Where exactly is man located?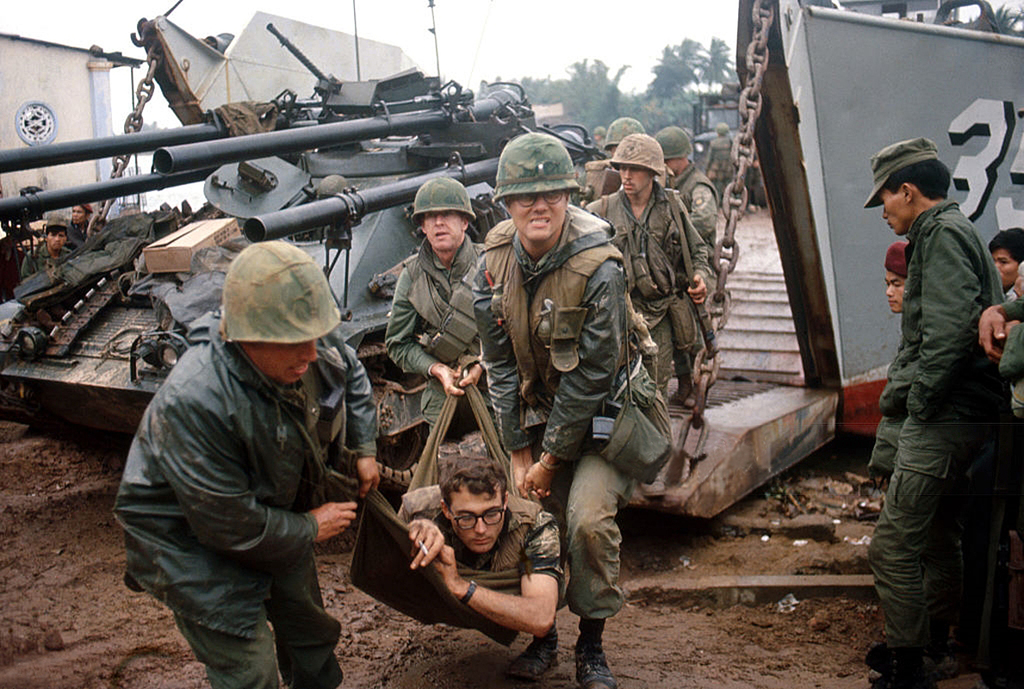
Its bounding box is box(381, 165, 490, 478).
